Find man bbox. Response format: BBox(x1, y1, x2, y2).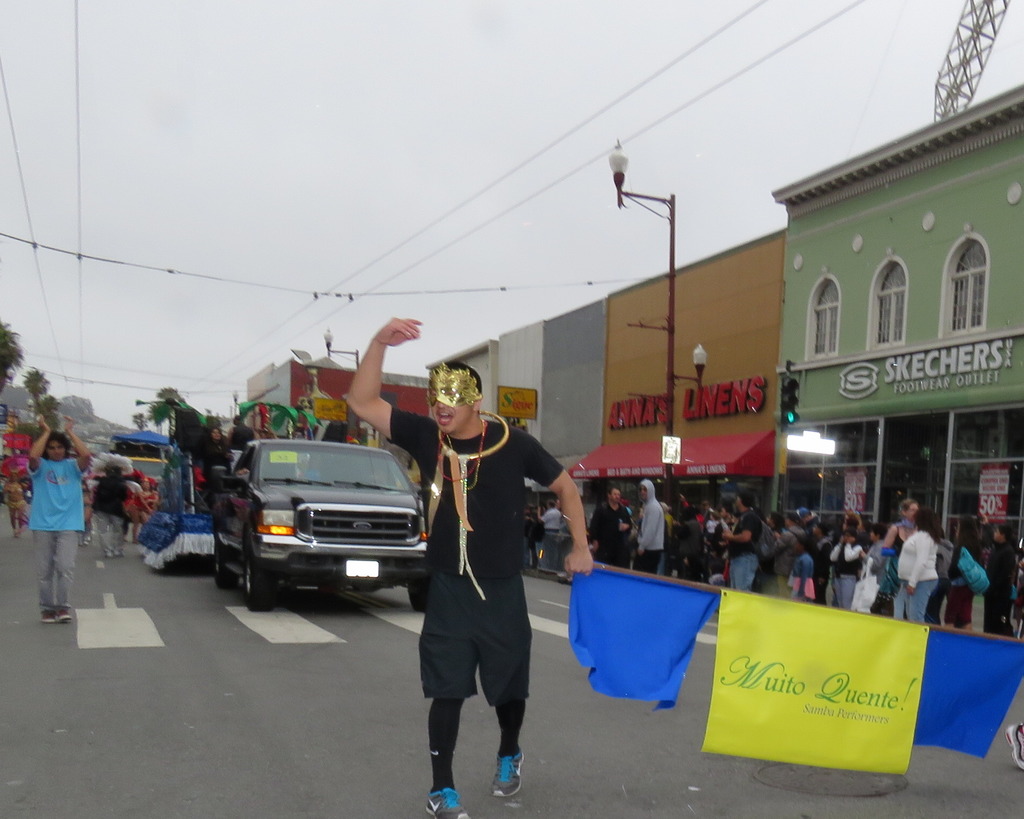
BBox(717, 488, 759, 605).
